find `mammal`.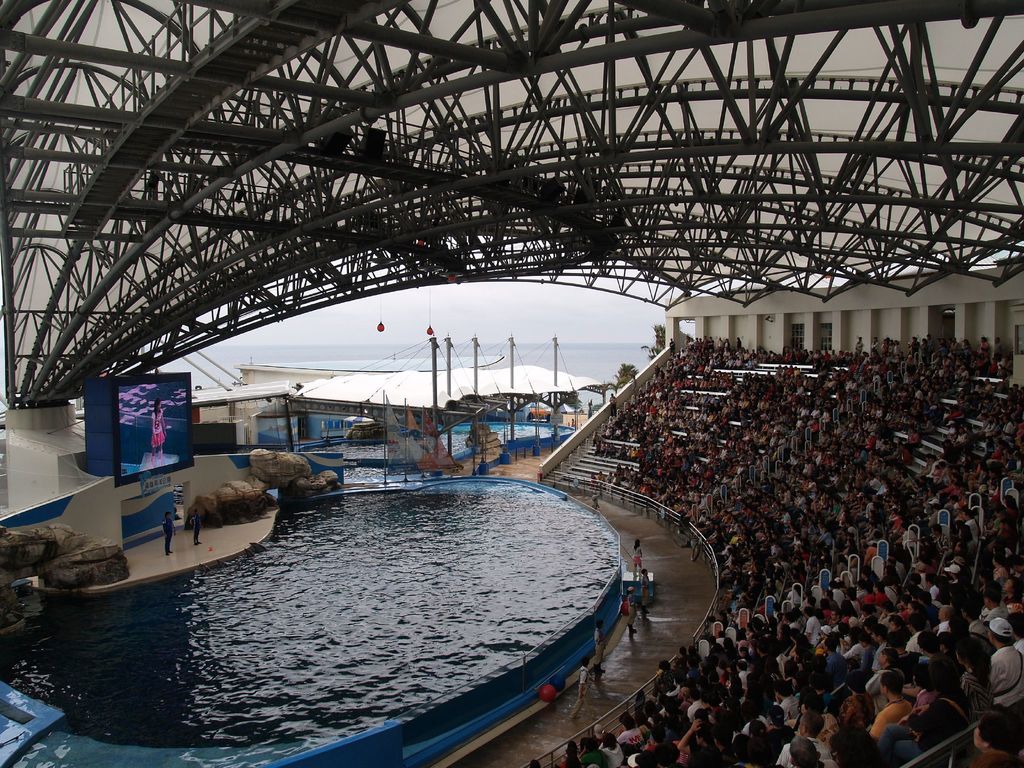
BBox(190, 512, 204, 545).
